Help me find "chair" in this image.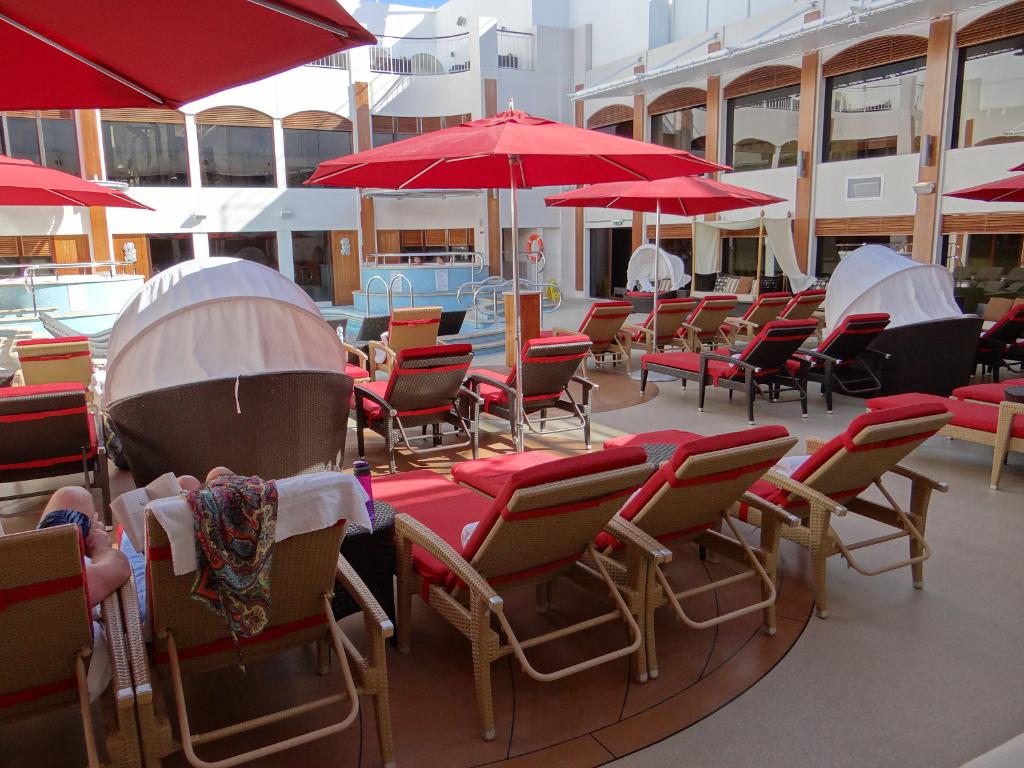
Found it: [x1=769, y1=309, x2=892, y2=414].
